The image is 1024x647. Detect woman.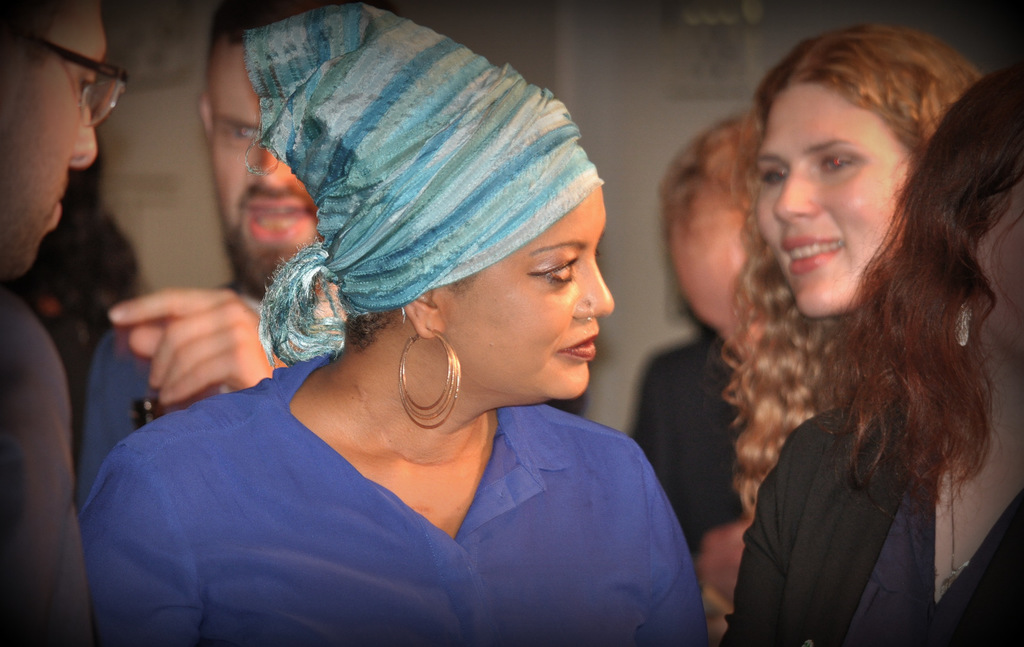
Detection: <region>132, 95, 739, 643</region>.
